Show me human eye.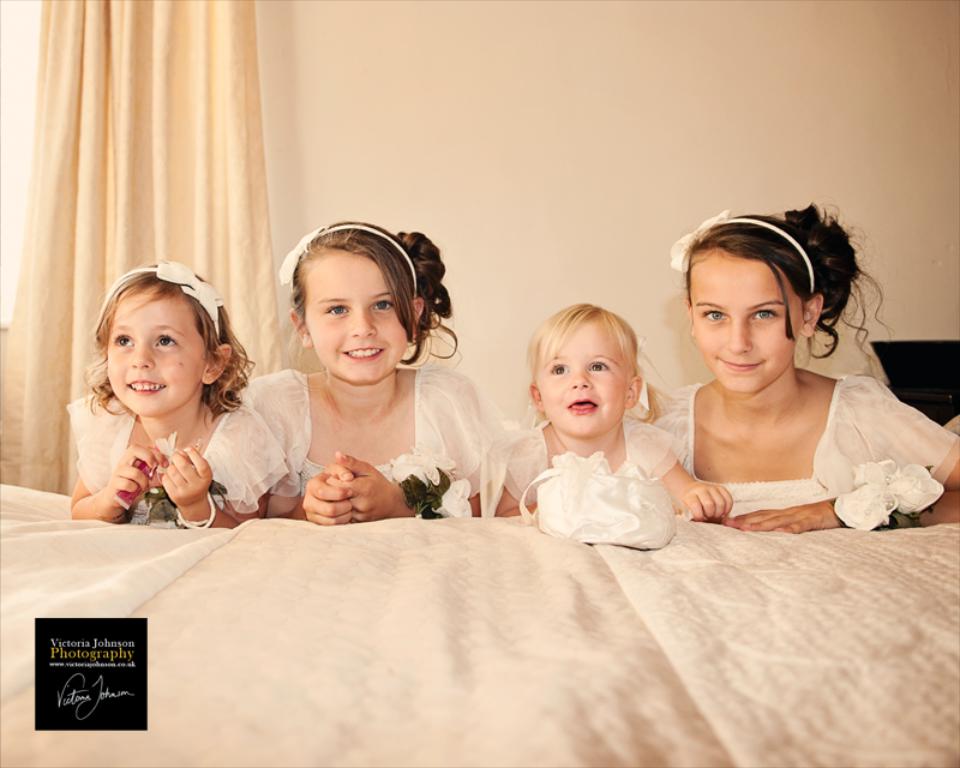
human eye is here: box(546, 361, 565, 376).
